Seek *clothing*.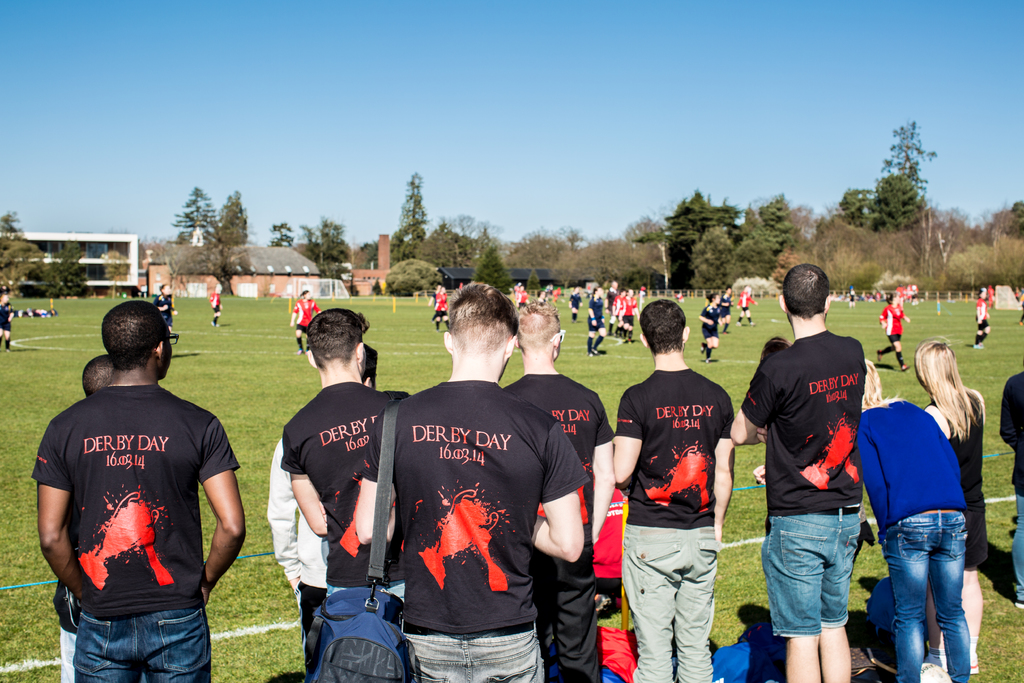
896,352,902,363.
